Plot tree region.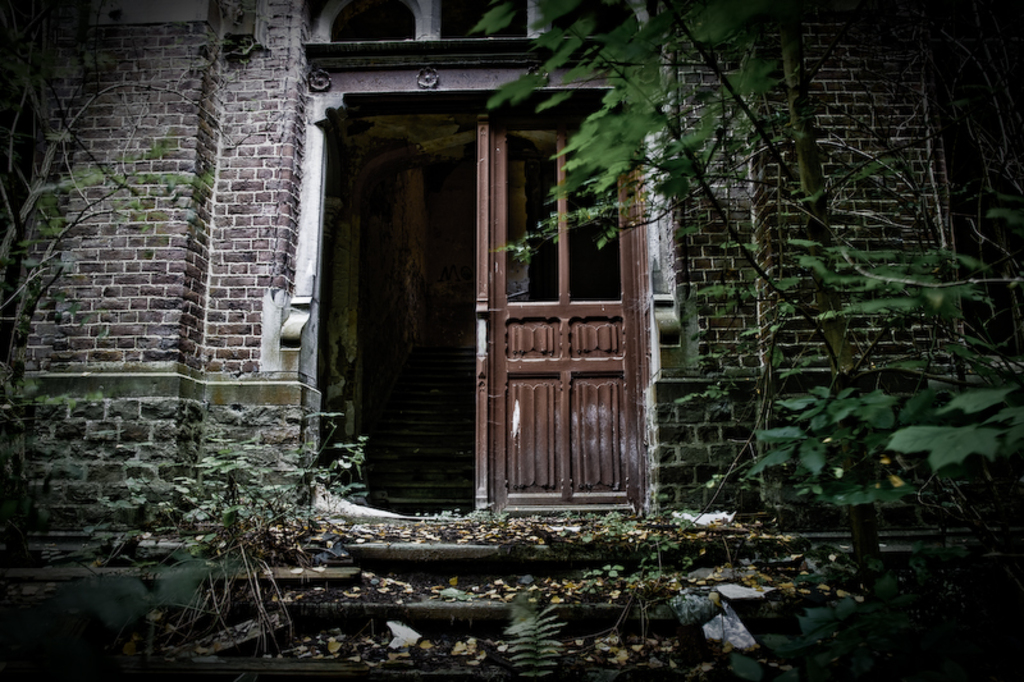
Plotted at [471, 0, 1023, 564].
